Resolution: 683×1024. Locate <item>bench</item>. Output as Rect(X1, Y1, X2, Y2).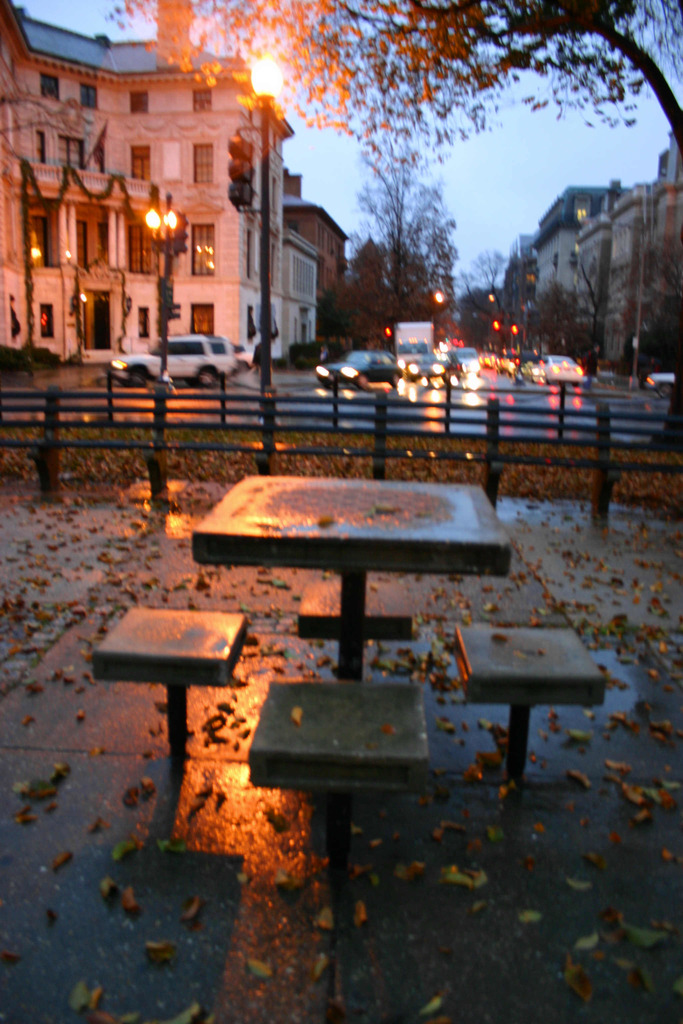
Rect(80, 607, 251, 764).
